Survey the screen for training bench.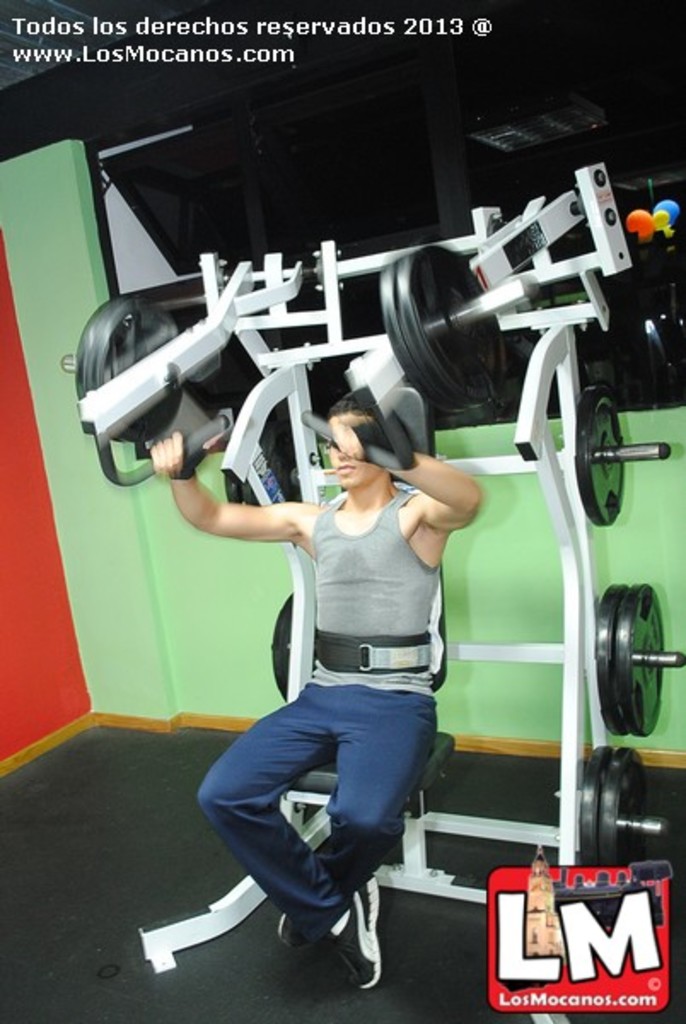
Survey found: (x1=80, y1=164, x2=684, y2=1022).
